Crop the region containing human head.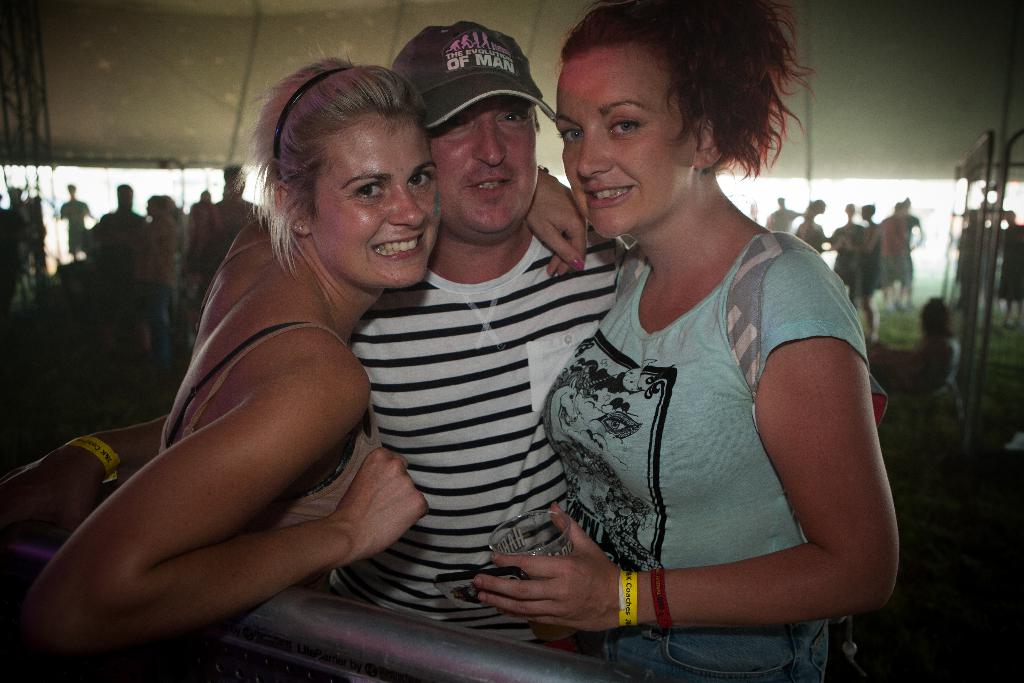
Crop region: <bbox>557, 0, 722, 238</bbox>.
